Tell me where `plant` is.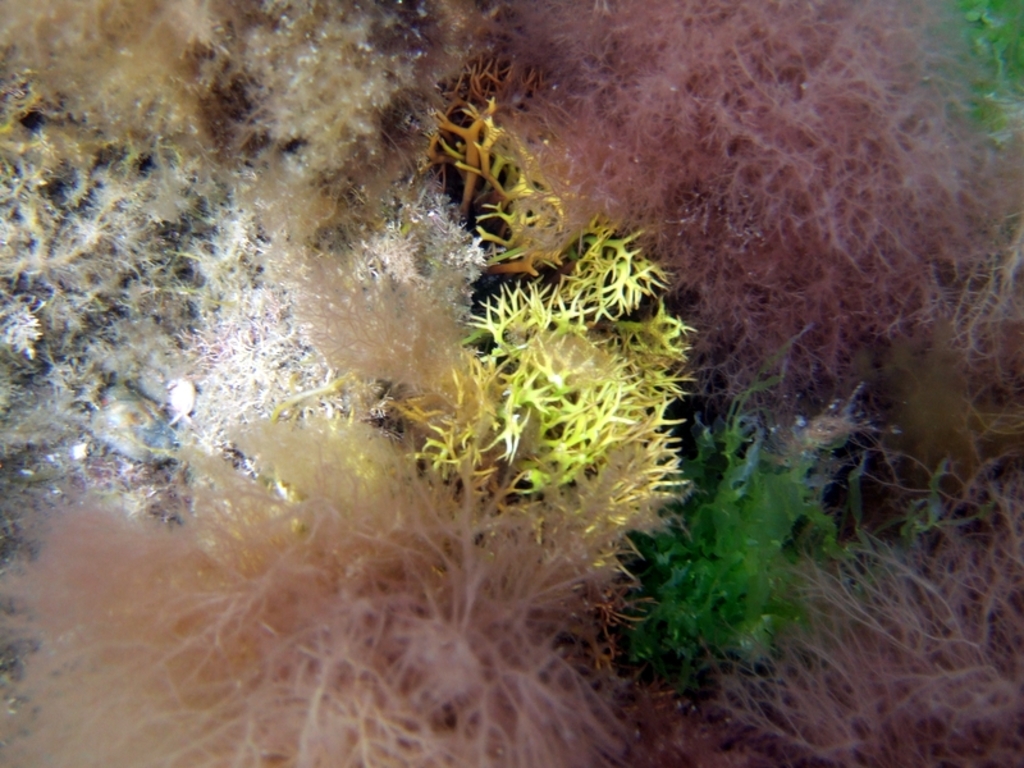
`plant` is at (x1=632, y1=403, x2=850, y2=675).
